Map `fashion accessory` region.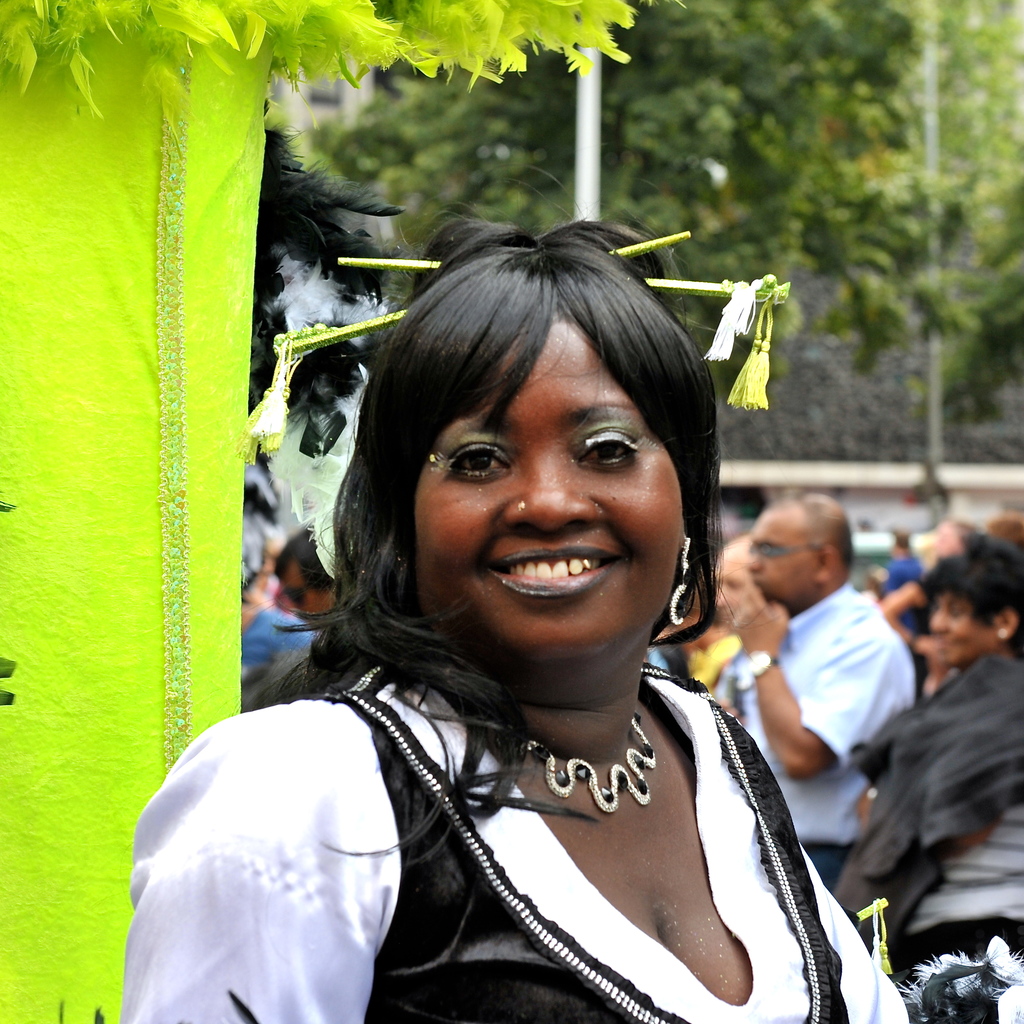
Mapped to box(991, 627, 1006, 643).
